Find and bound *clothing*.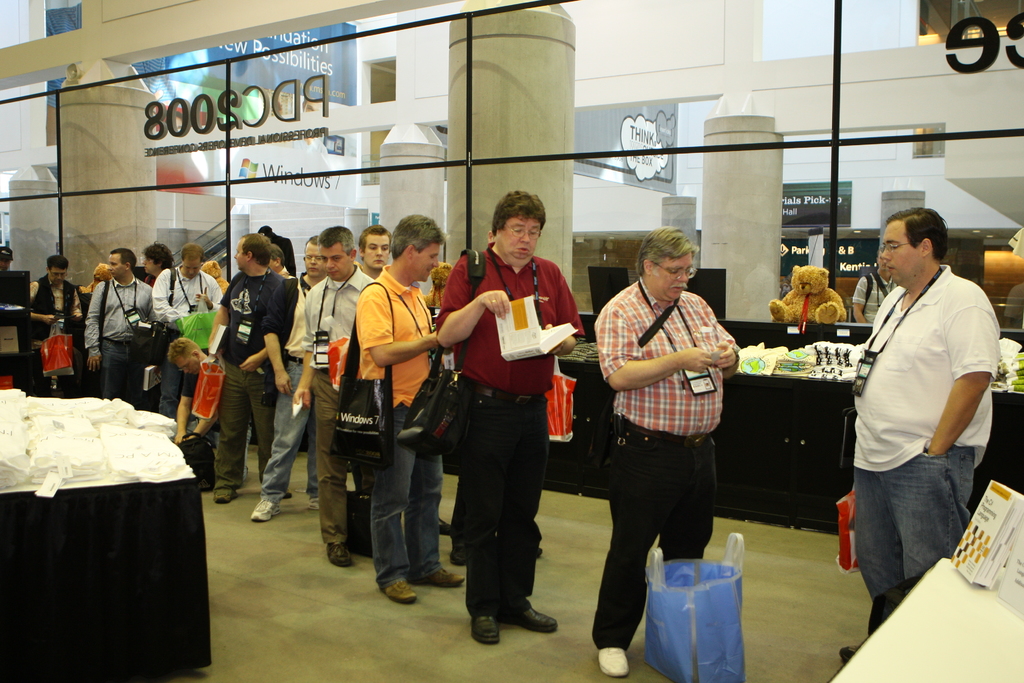
Bound: rect(593, 281, 736, 646).
